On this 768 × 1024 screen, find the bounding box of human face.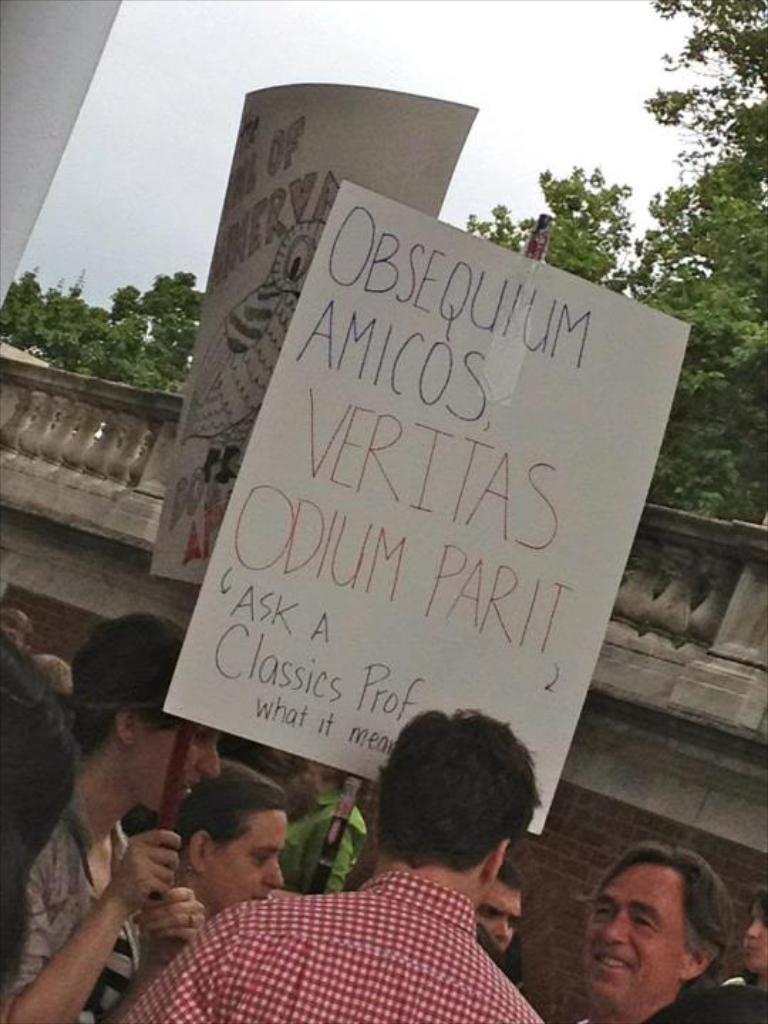
Bounding box: x1=201, y1=809, x2=282, y2=905.
